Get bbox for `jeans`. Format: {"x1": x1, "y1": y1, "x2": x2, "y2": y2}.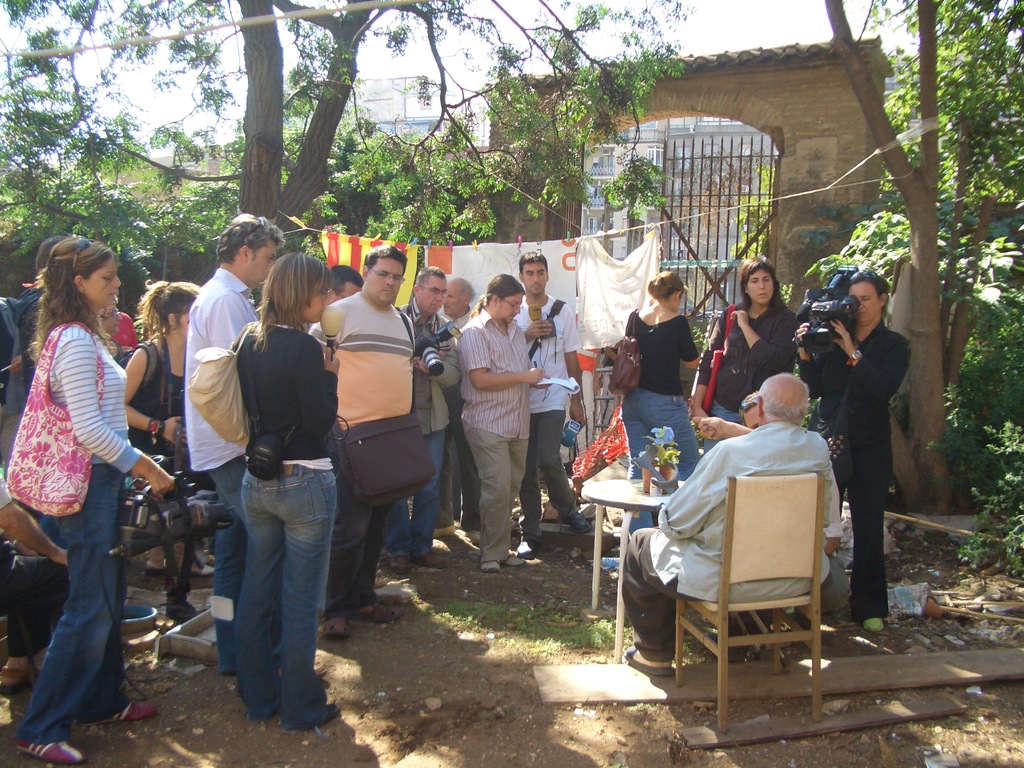
{"x1": 335, "y1": 511, "x2": 383, "y2": 604}.
